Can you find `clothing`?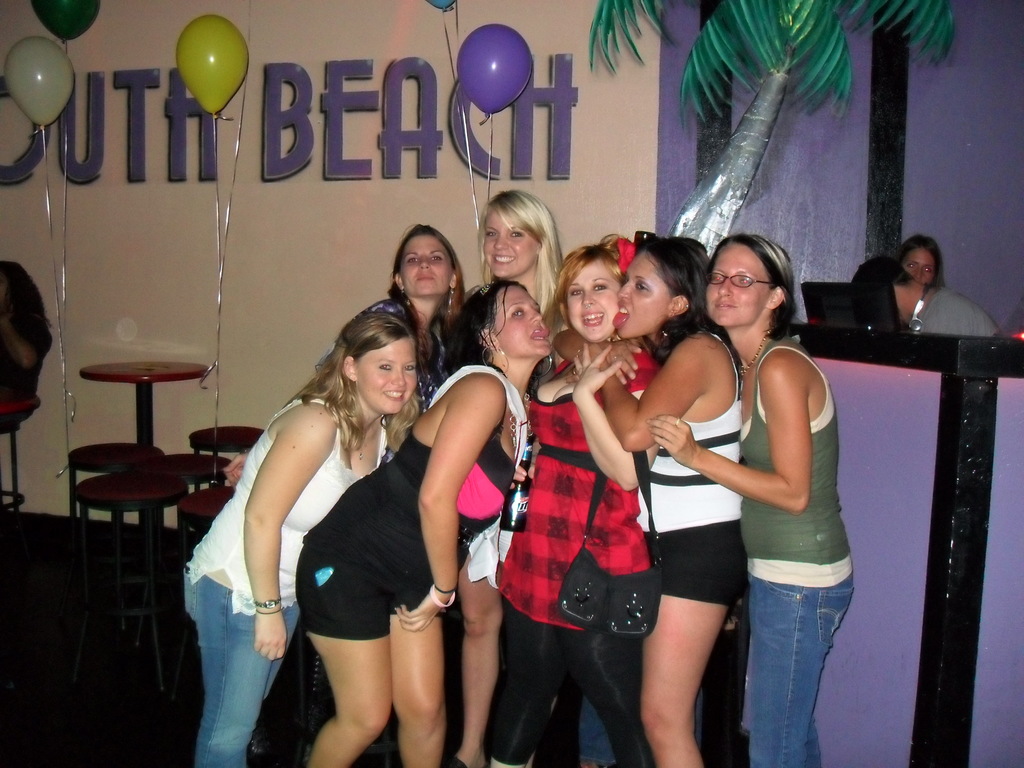
Yes, bounding box: x1=176 y1=397 x2=401 y2=761.
